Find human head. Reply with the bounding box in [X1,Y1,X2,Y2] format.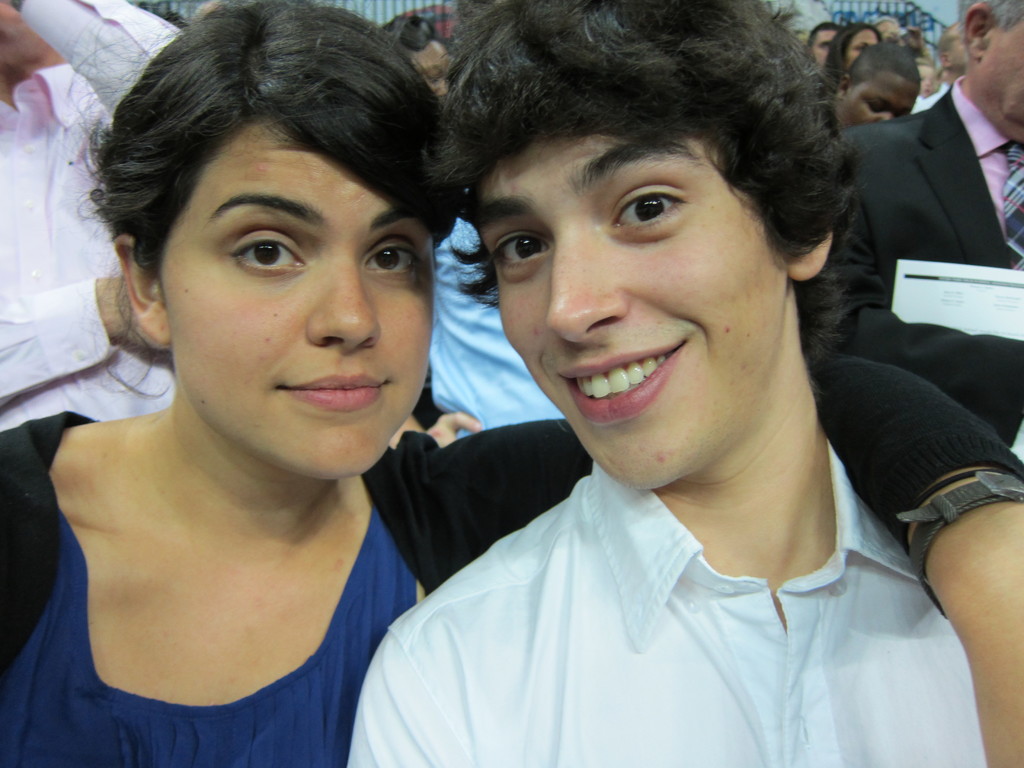
[833,20,881,74].
